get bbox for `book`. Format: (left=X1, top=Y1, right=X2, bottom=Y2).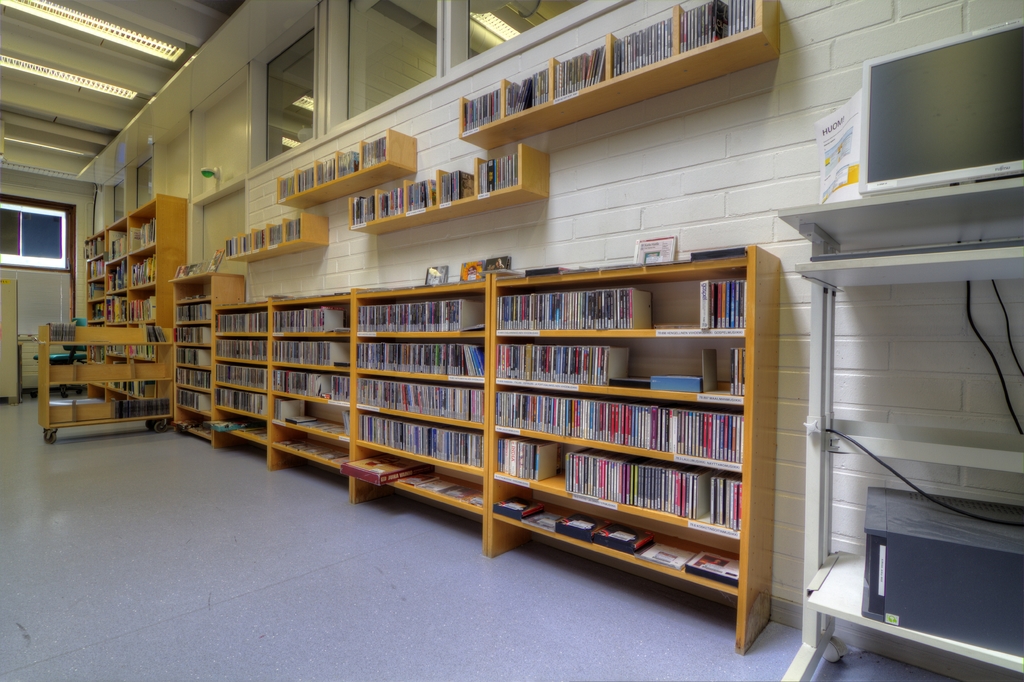
(left=459, top=259, right=485, bottom=280).
